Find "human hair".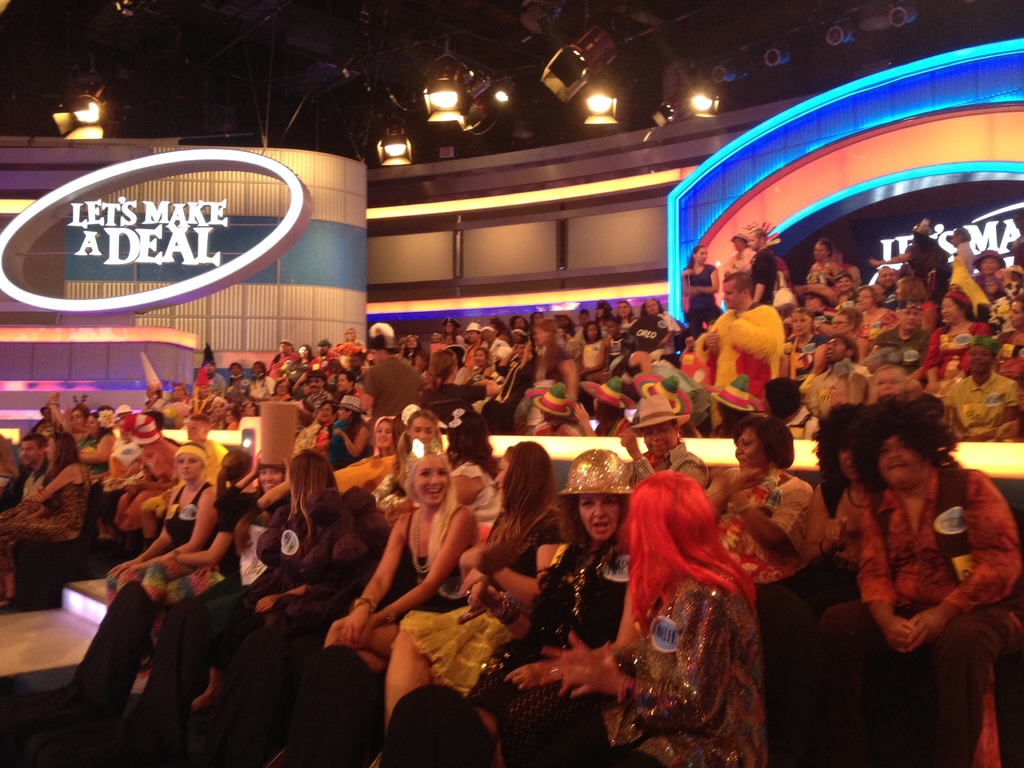
bbox=(174, 440, 210, 451).
